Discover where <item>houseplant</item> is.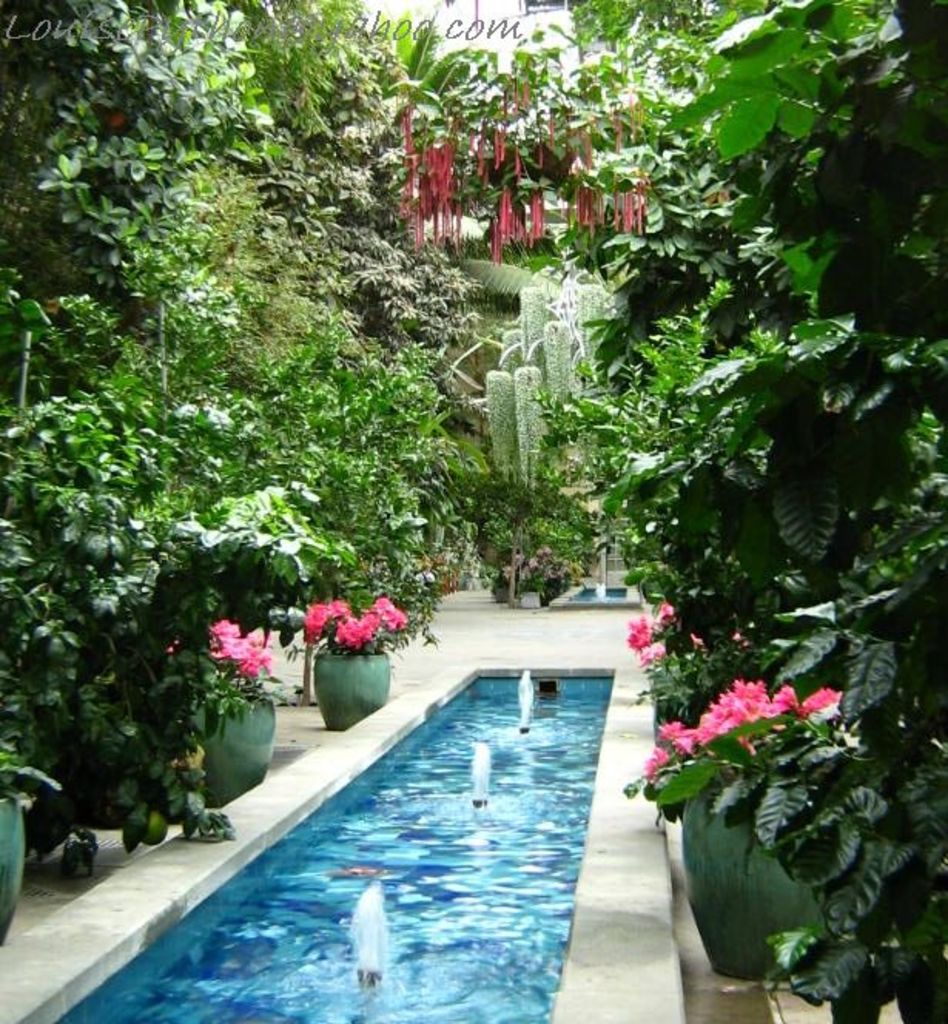
Discovered at x1=629 y1=671 x2=880 y2=982.
